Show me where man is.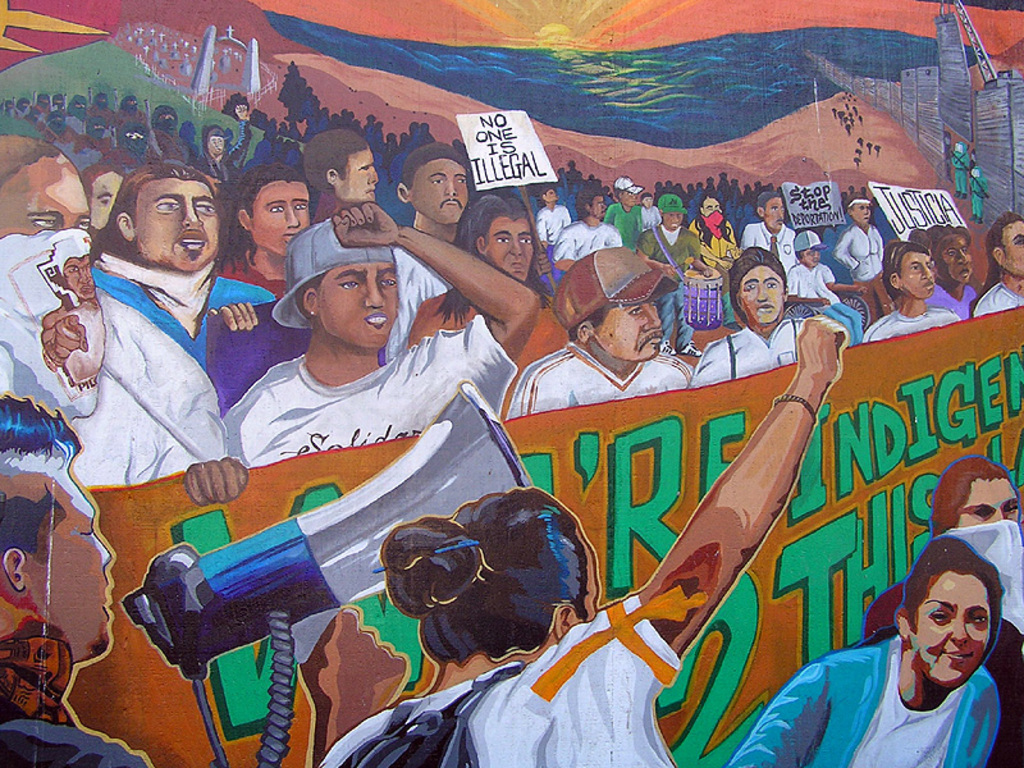
man is at <region>397, 142, 465, 239</region>.
